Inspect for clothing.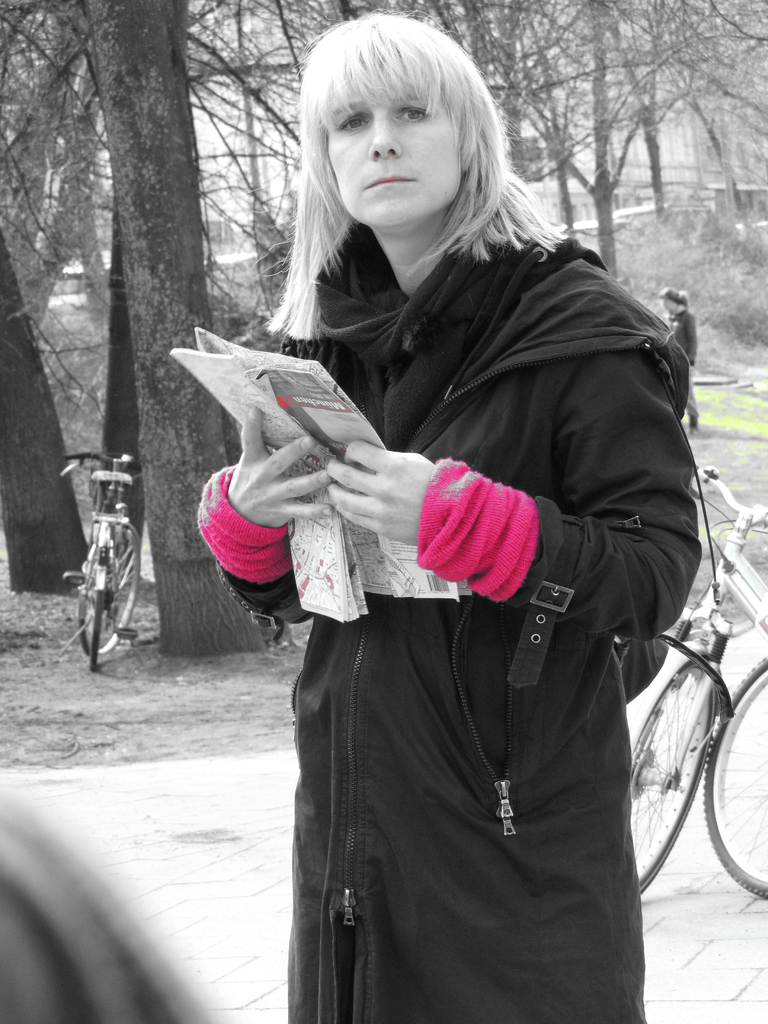
Inspection: <region>243, 148, 706, 977</region>.
